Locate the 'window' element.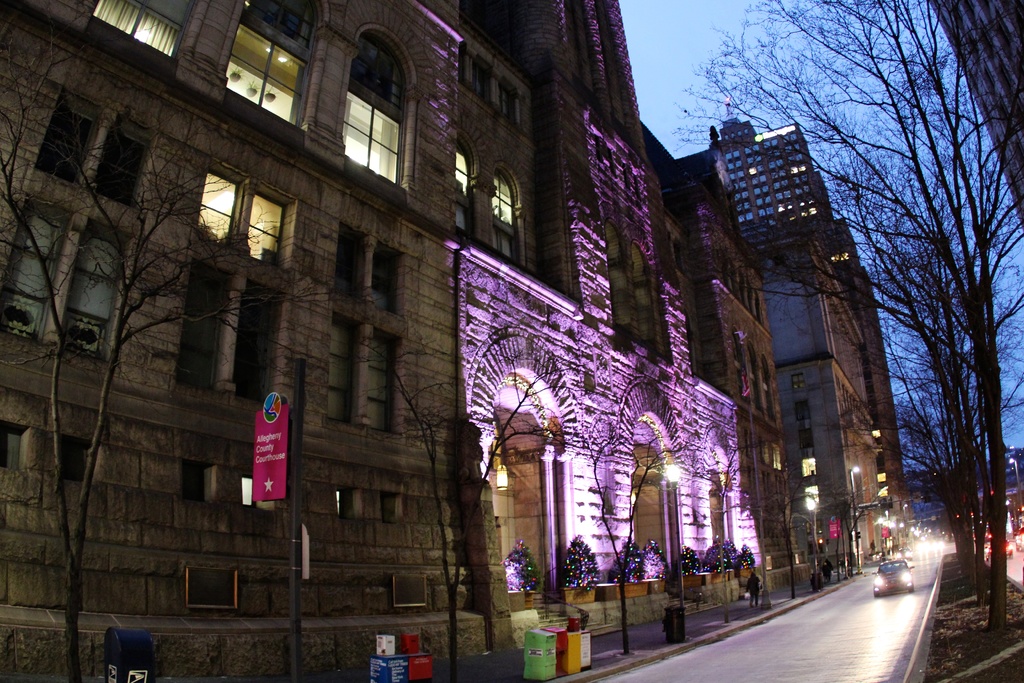
Element bbox: box(453, 138, 476, 244).
